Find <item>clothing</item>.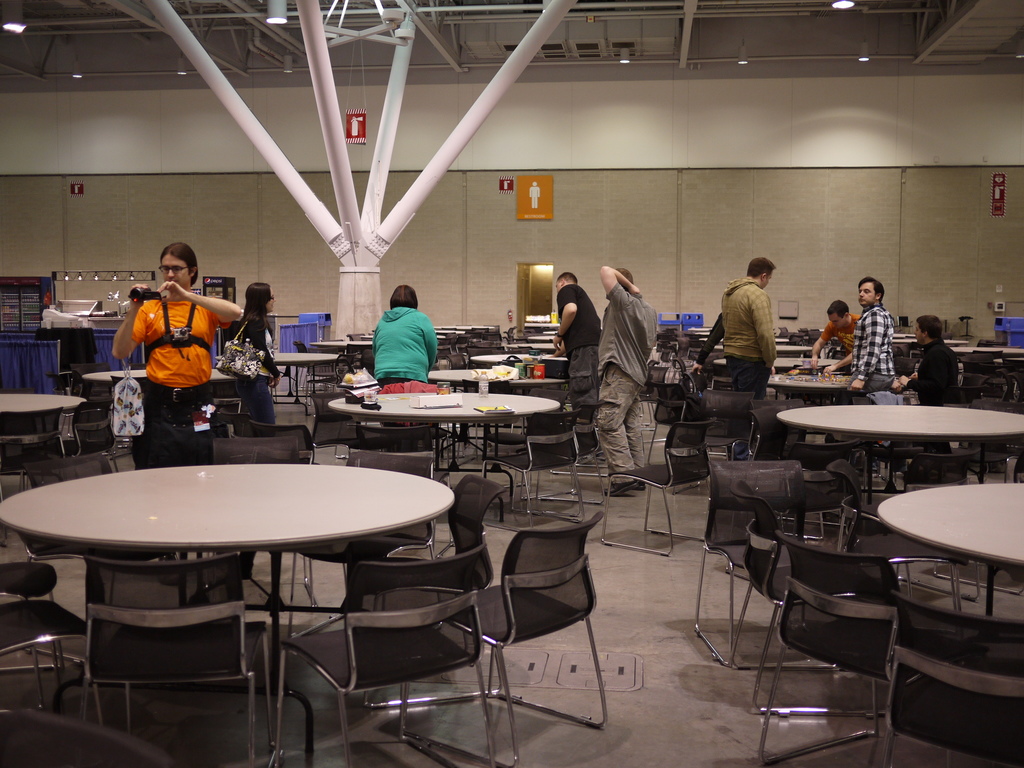
[x1=356, y1=291, x2=444, y2=394].
